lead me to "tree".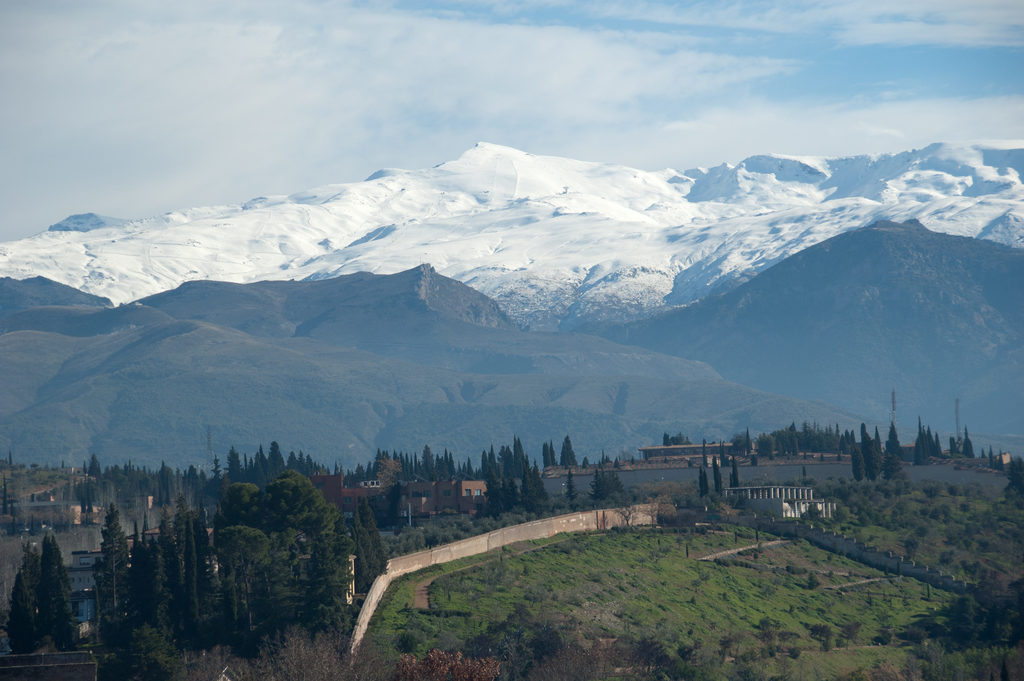
Lead to Rect(698, 466, 712, 499).
